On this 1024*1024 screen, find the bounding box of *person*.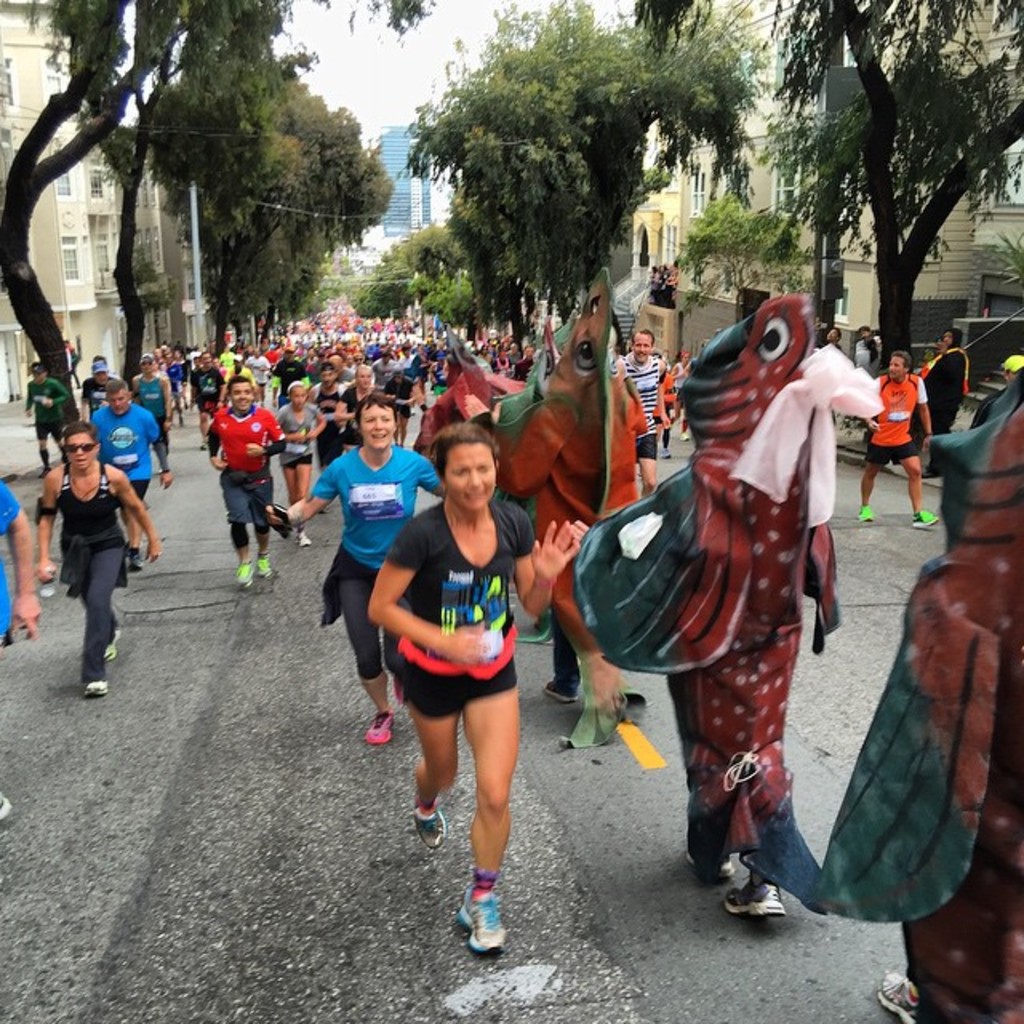
Bounding box: [26, 360, 70, 482].
